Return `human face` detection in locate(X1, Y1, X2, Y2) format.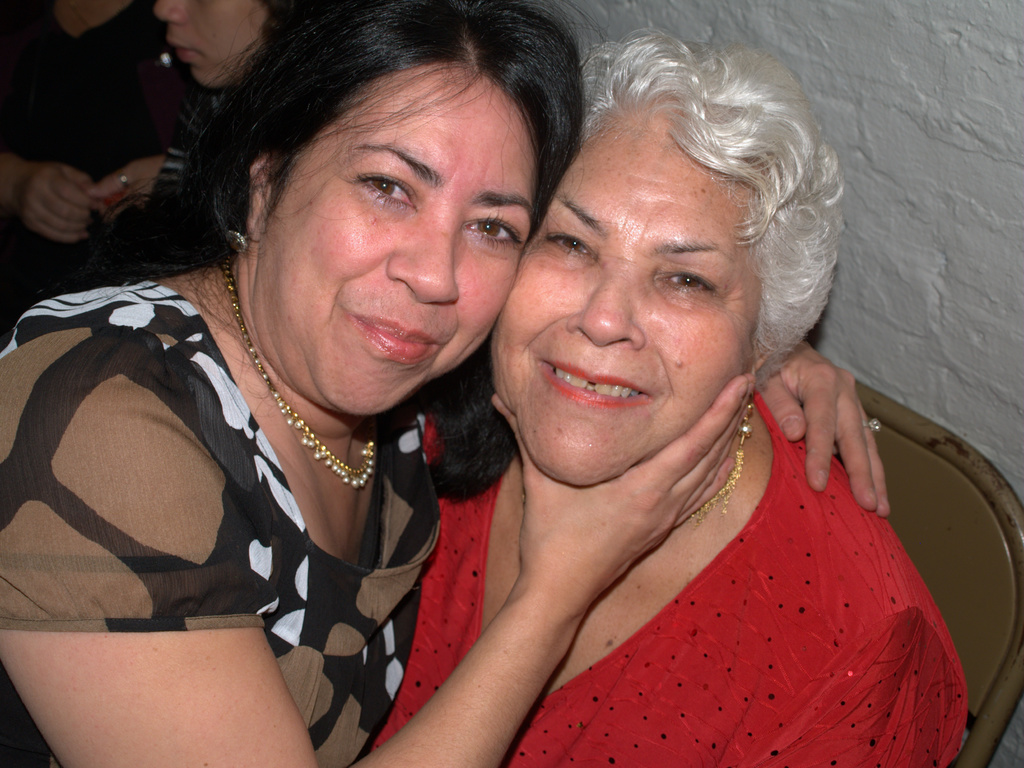
locate(263, 67, 539, 418).
